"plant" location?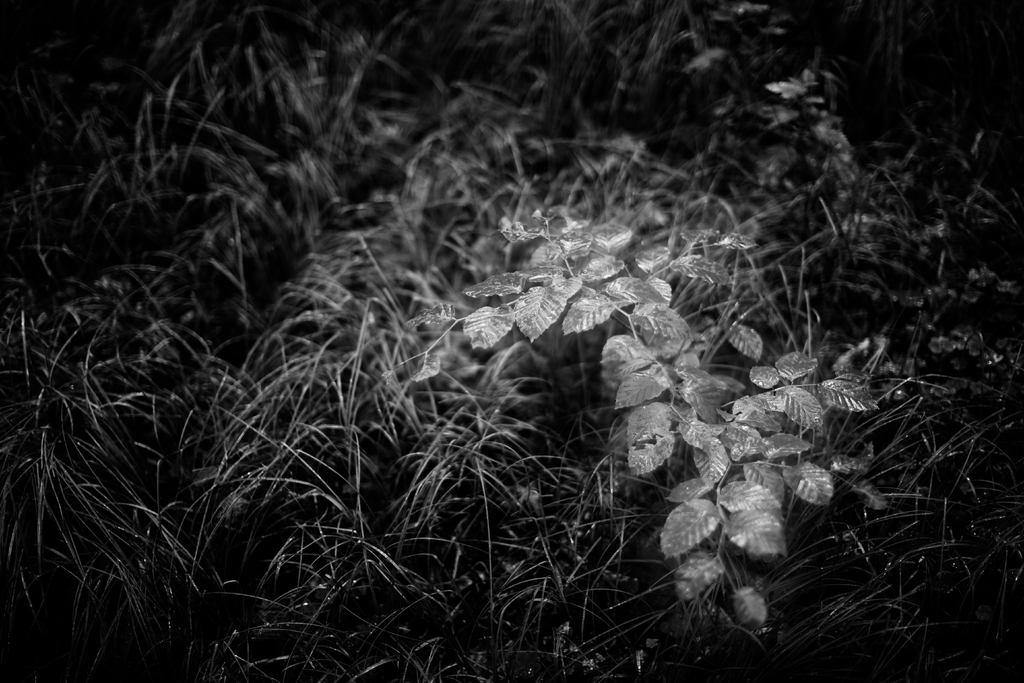
x1=95, y1=54, x2=966, y2=671
